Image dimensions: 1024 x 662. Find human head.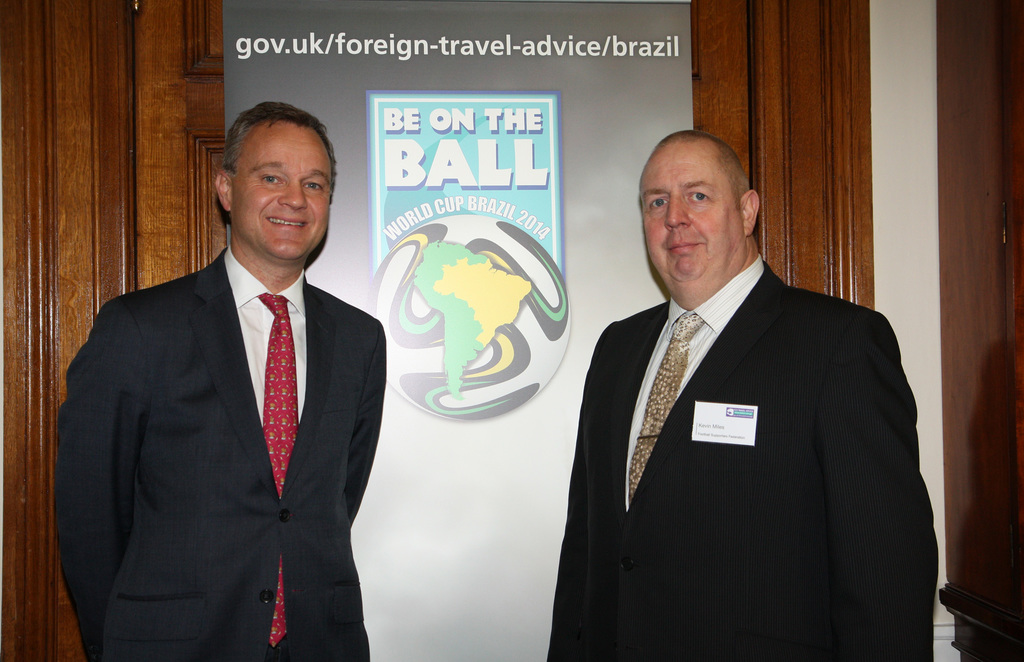
207, 96, 337, 266.
